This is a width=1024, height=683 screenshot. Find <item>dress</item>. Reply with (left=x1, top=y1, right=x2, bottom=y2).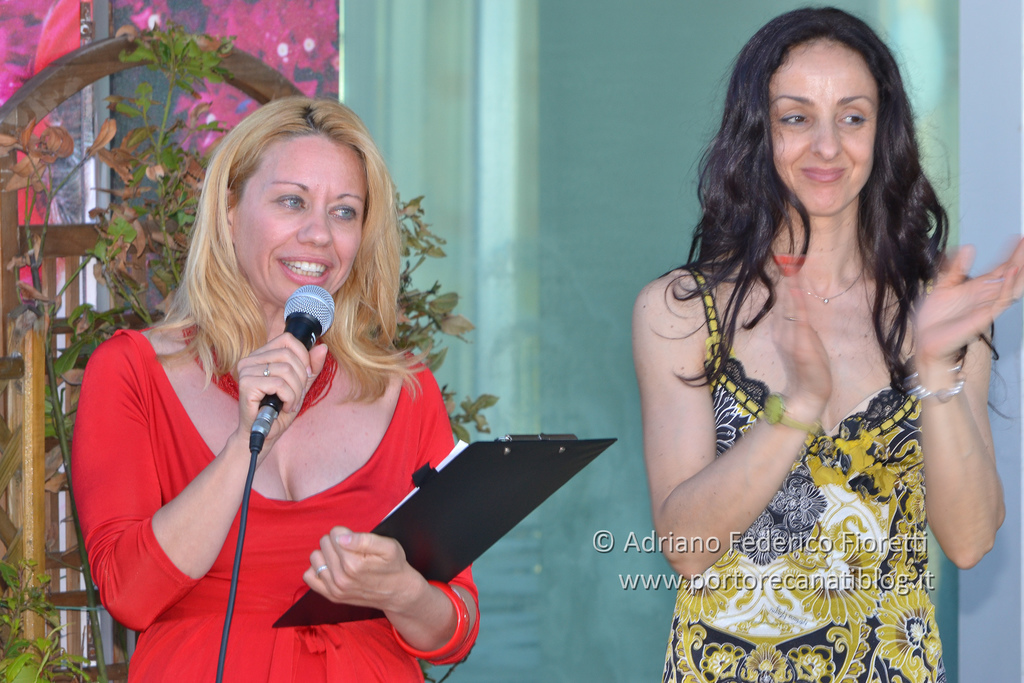
(left=71, top=327, right=481, bottom=682).
